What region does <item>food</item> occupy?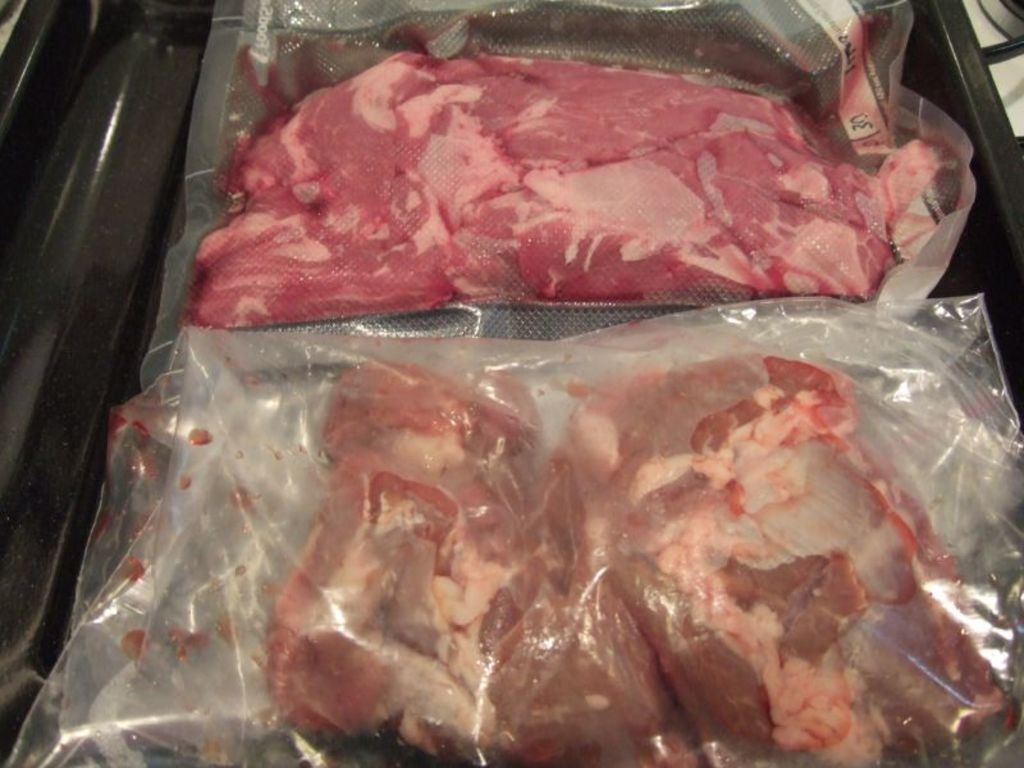
box(233, 46, 956, 342).
